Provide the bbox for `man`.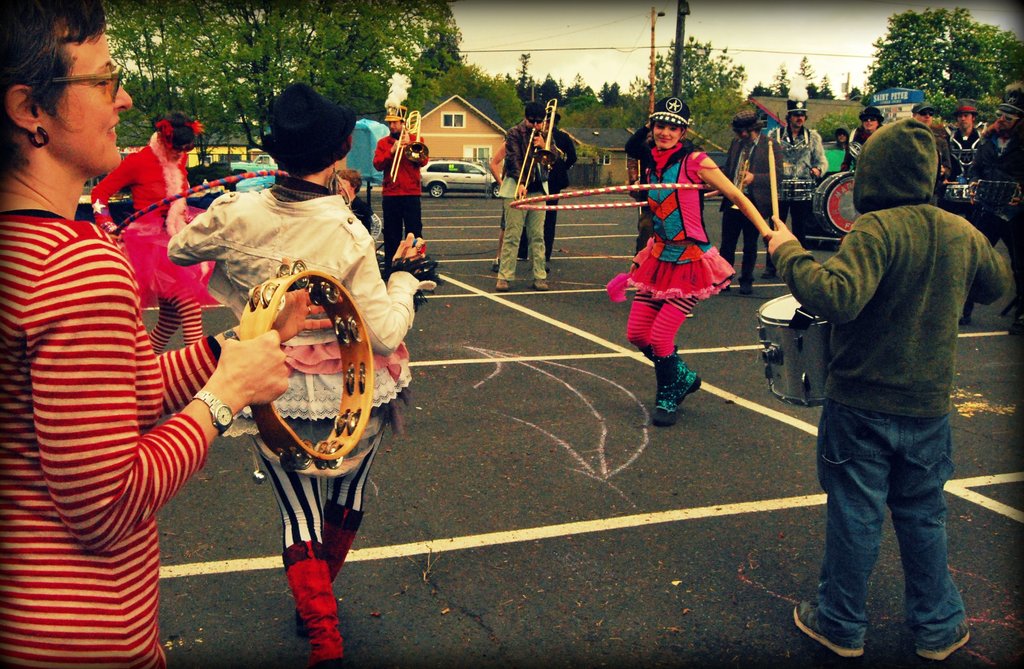
(500,101,555,291).
